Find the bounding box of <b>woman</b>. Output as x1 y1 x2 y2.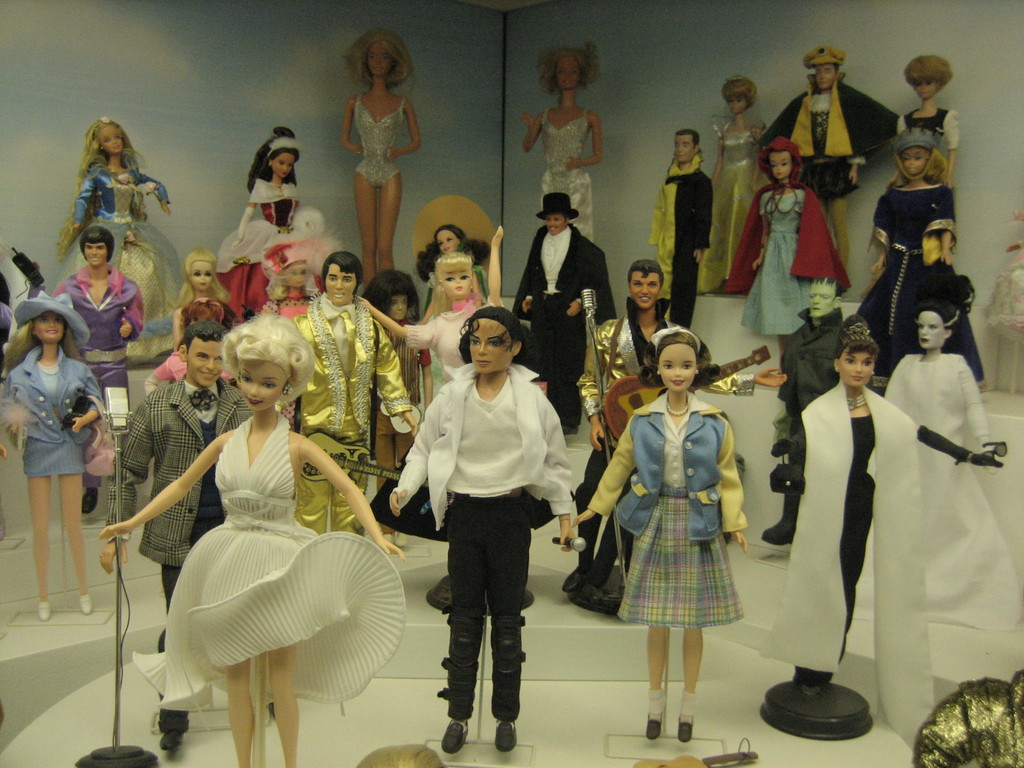
892 51 957 188.
